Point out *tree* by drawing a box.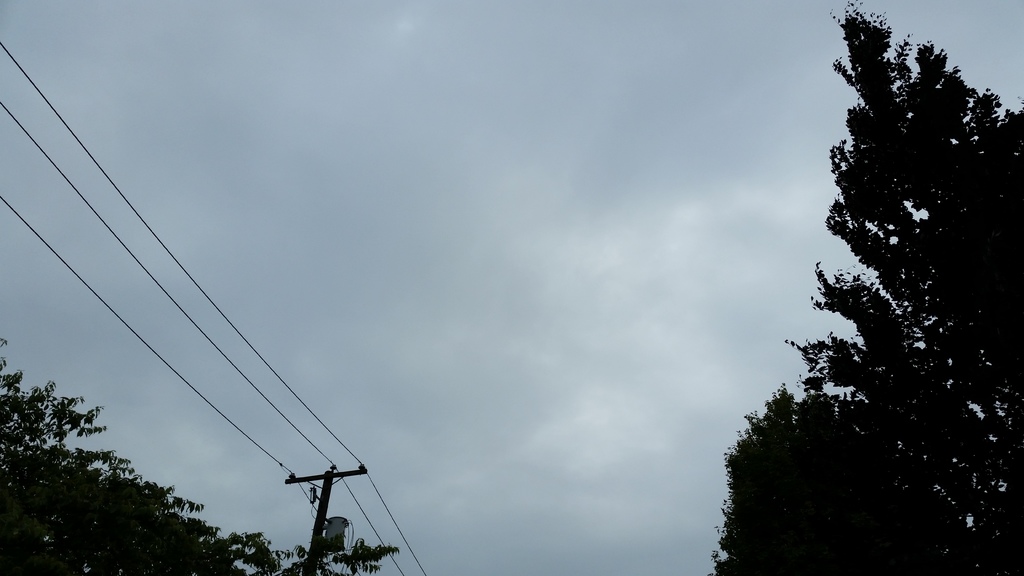
x1=707, y1=373, x2=956, y2=575.
